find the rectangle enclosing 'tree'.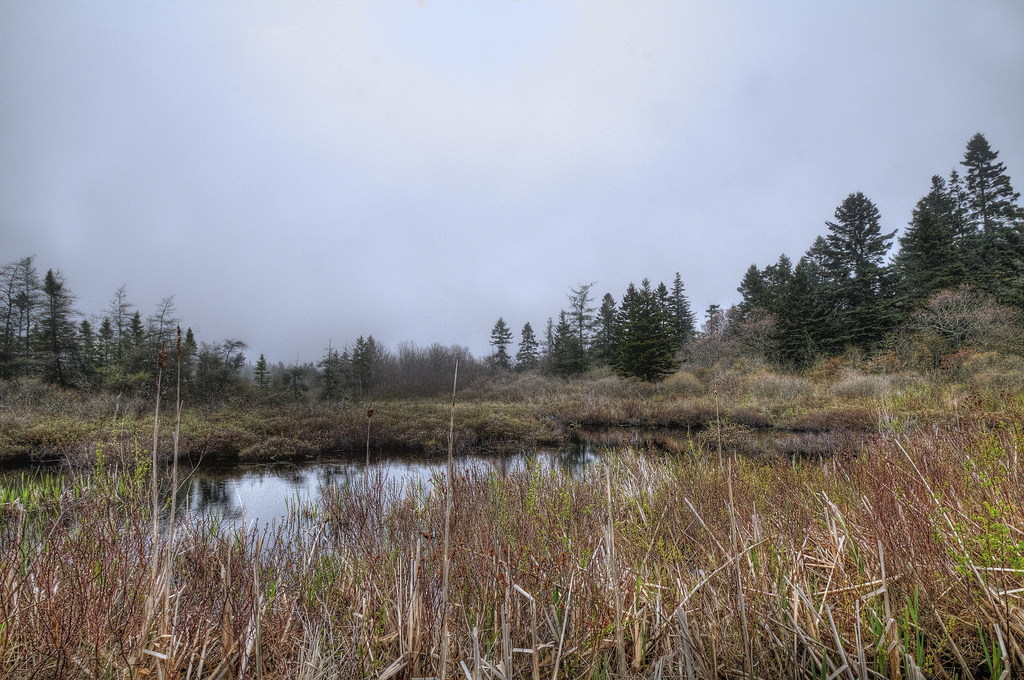
266 328 486 422.
